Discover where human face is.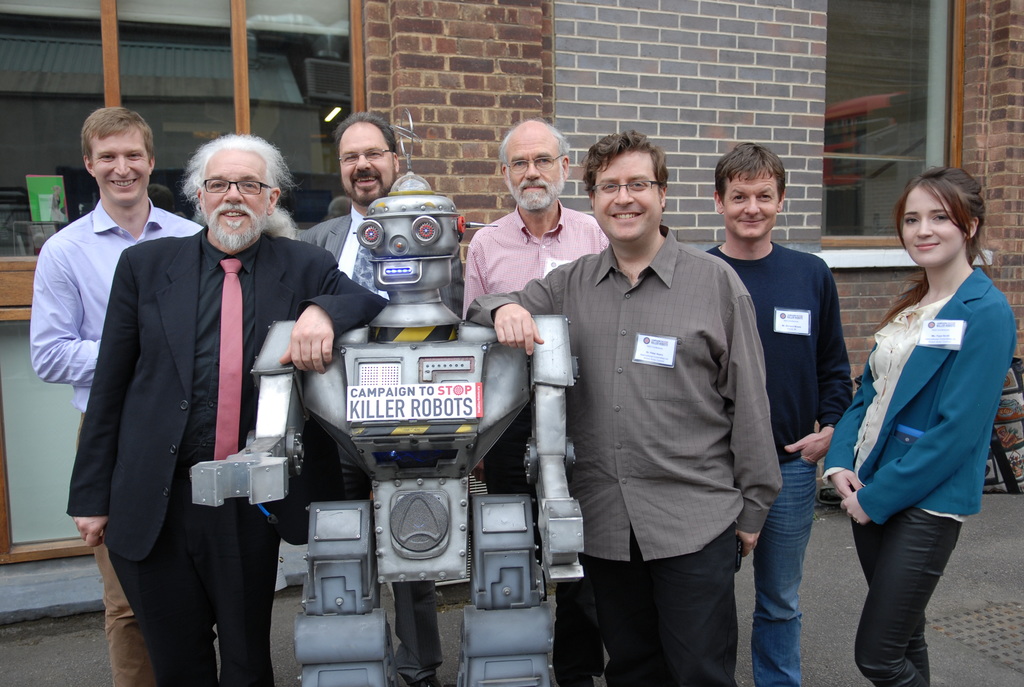
Discovered at <box>202,149,266,243</box>.
